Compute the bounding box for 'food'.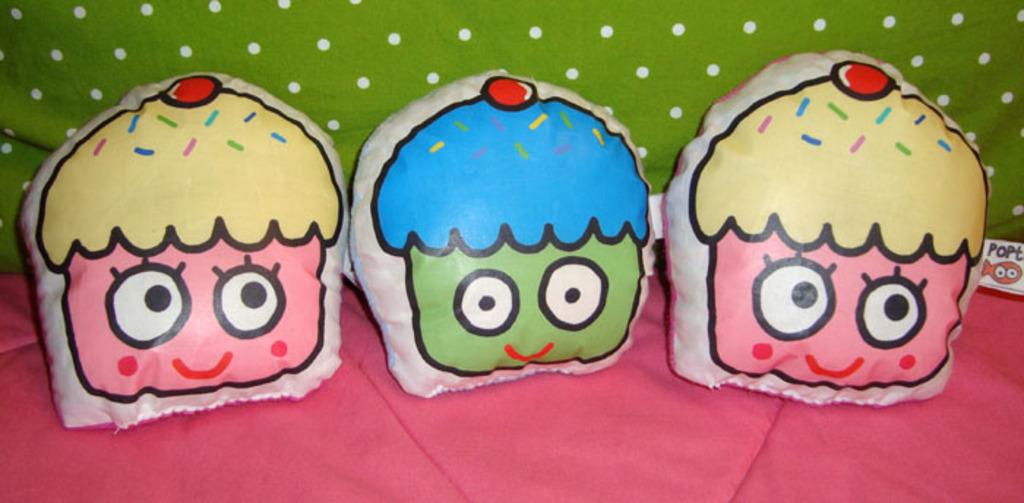
left=366, top=76, right=648, bottom=376.
